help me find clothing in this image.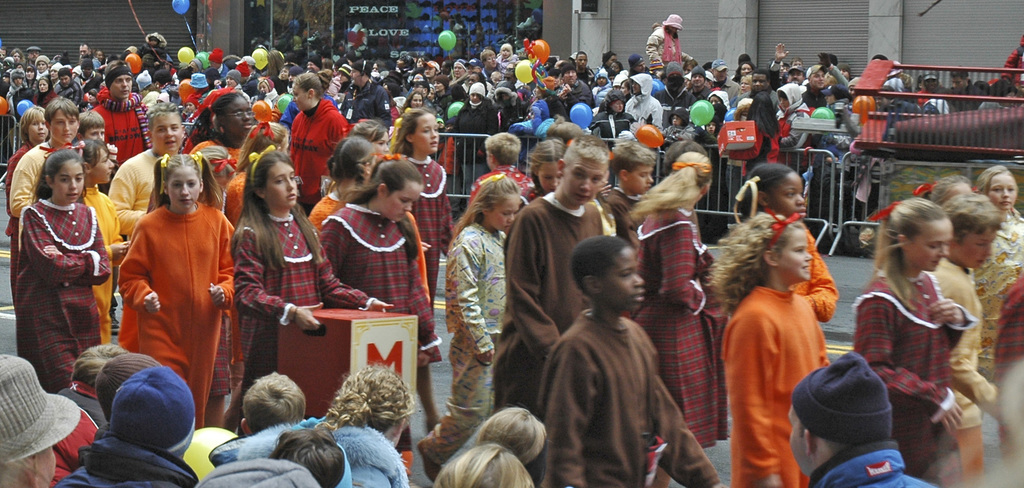
Found it: locate(97, 102, 162, 171).
